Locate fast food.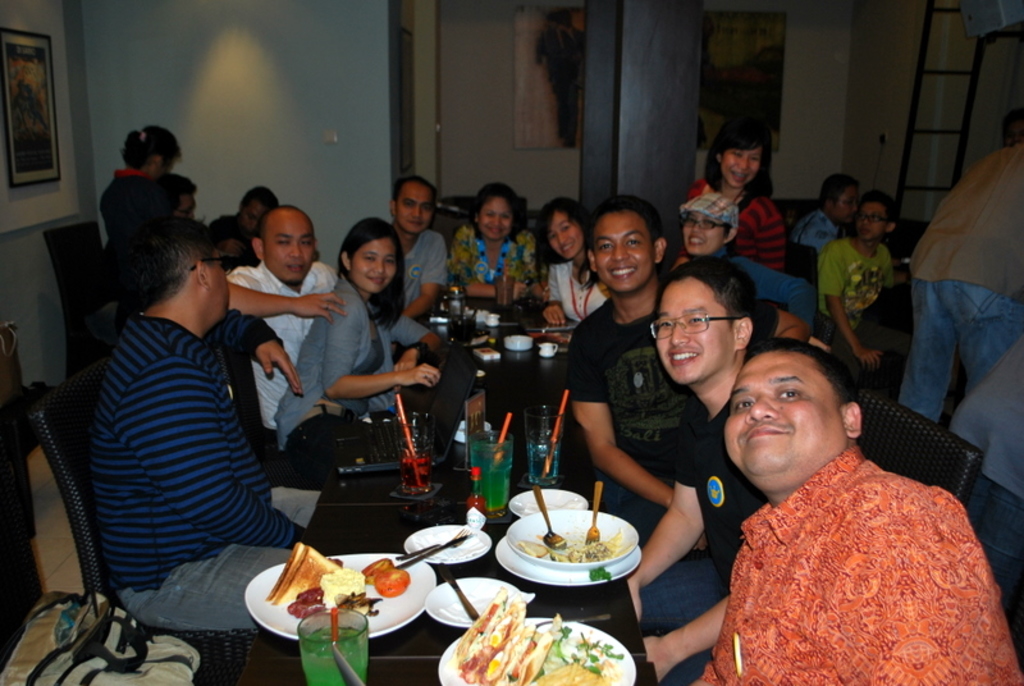
Bounding box: [521,543,623,555].
